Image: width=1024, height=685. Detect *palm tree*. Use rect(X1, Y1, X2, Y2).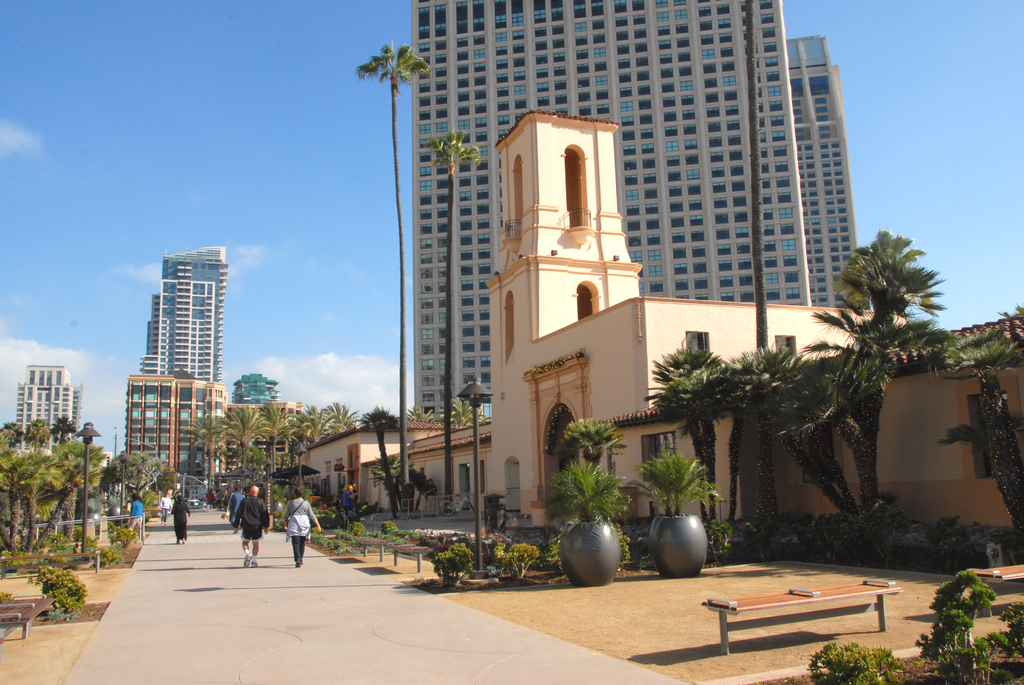
rect(548, 462, 605, 522).
